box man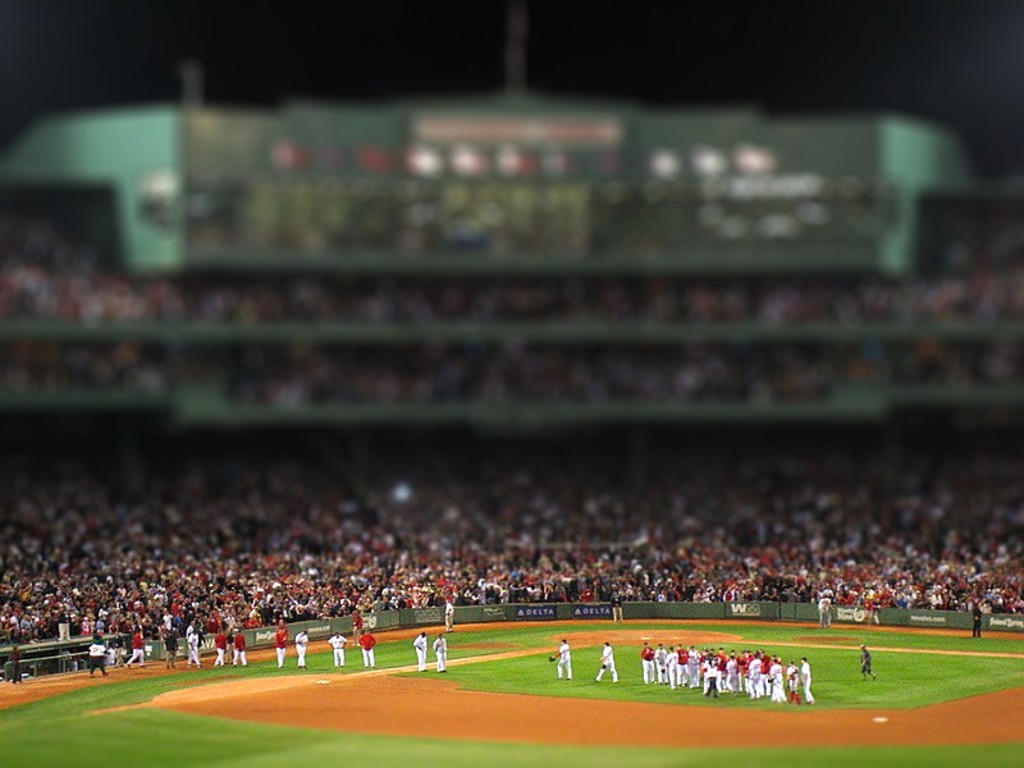
[125, 627, 148, 668]
